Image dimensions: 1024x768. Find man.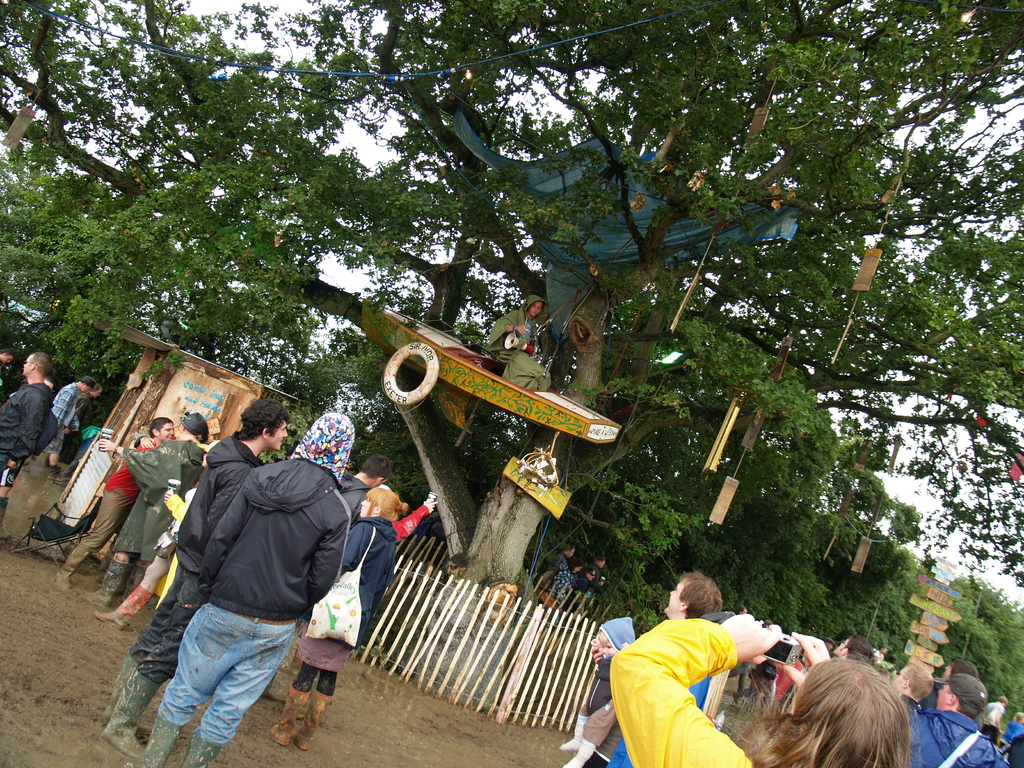
rect(4, 345, 44, 475).
